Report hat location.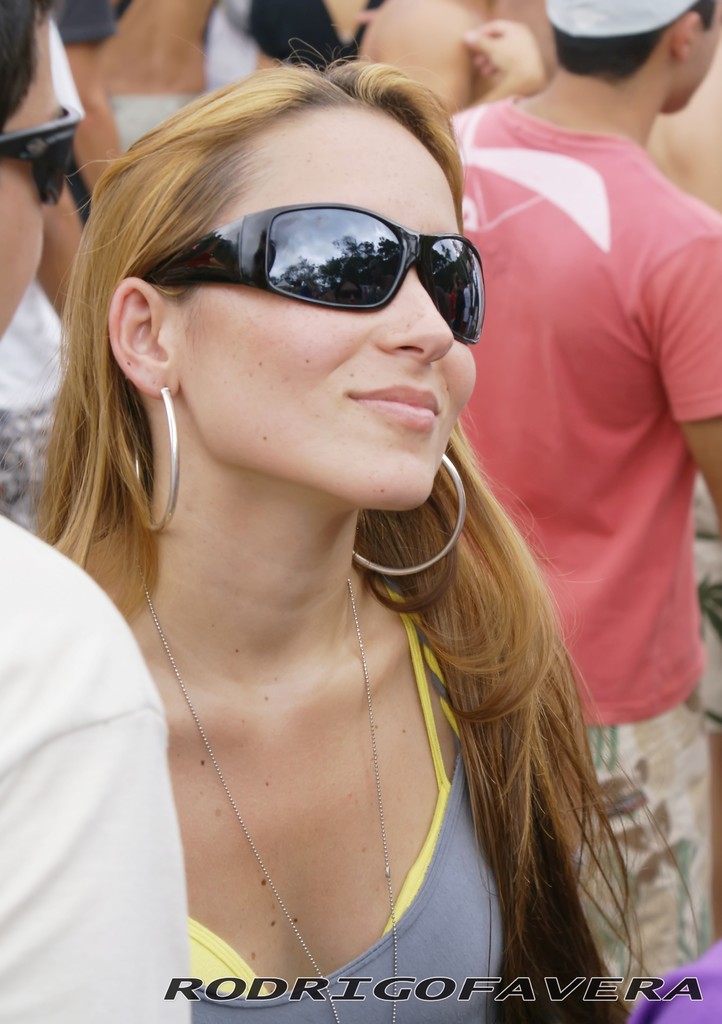
Report: 544, 0, 696, 38.
